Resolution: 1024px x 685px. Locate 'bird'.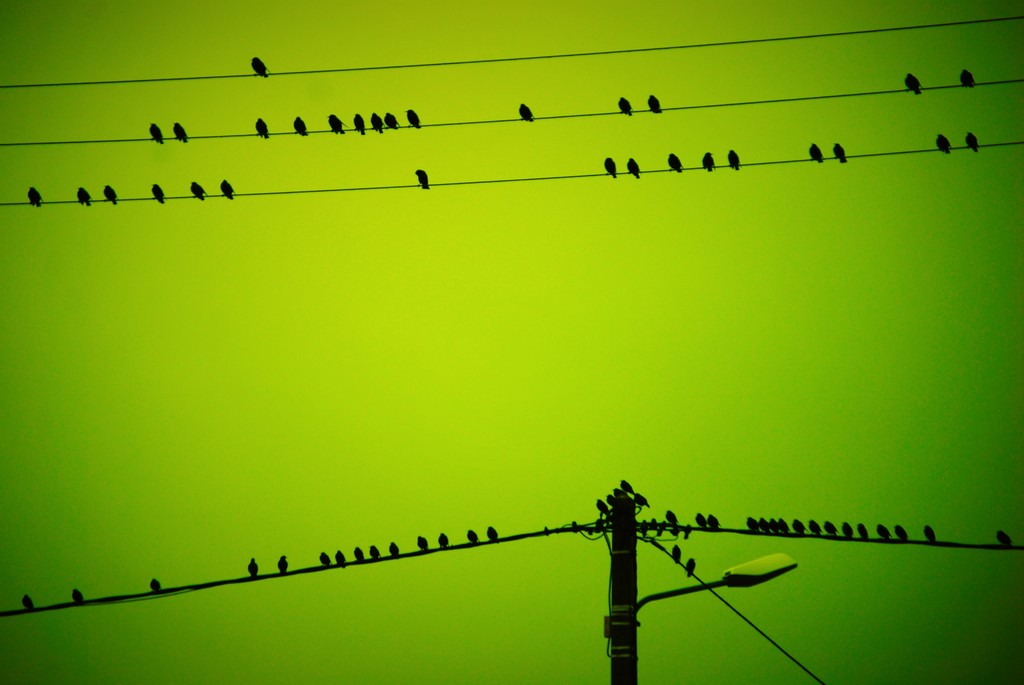
(x1=369, y1=544, x2=380, y2=556).
